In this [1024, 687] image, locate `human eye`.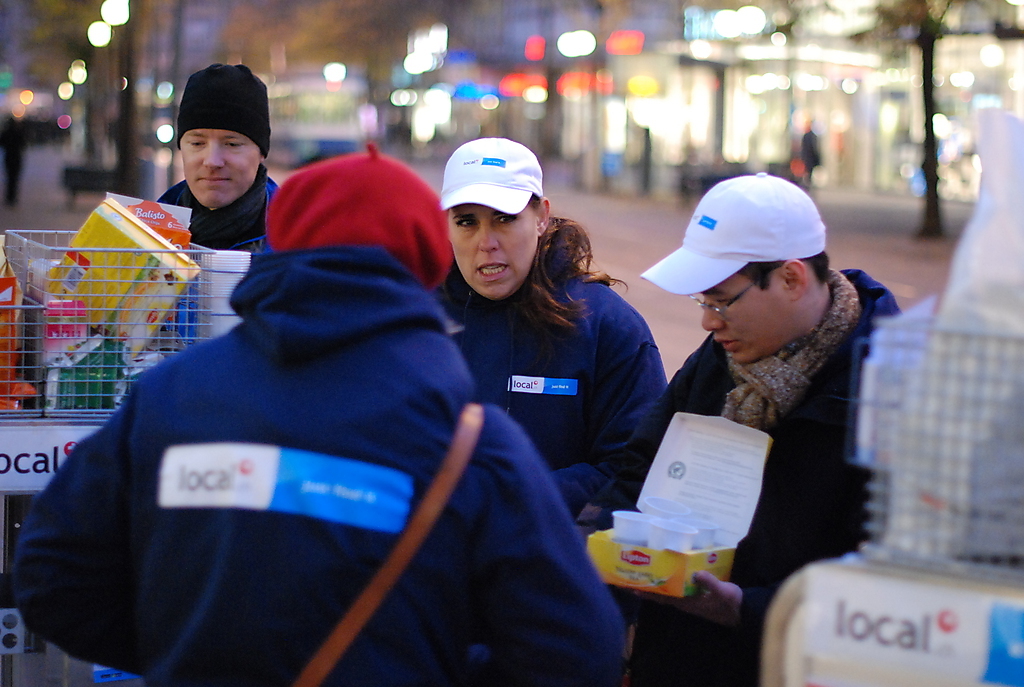
Bounding box: bbox(186, 137, 205, 149).
